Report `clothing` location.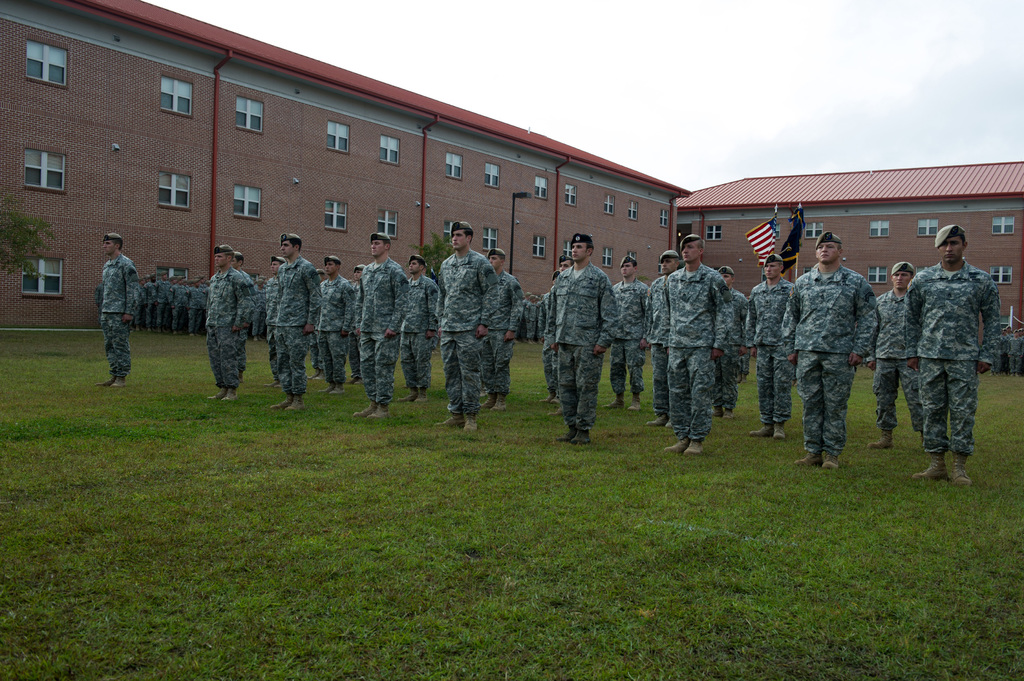
Report: crop(903, 233, 1009, 479).
